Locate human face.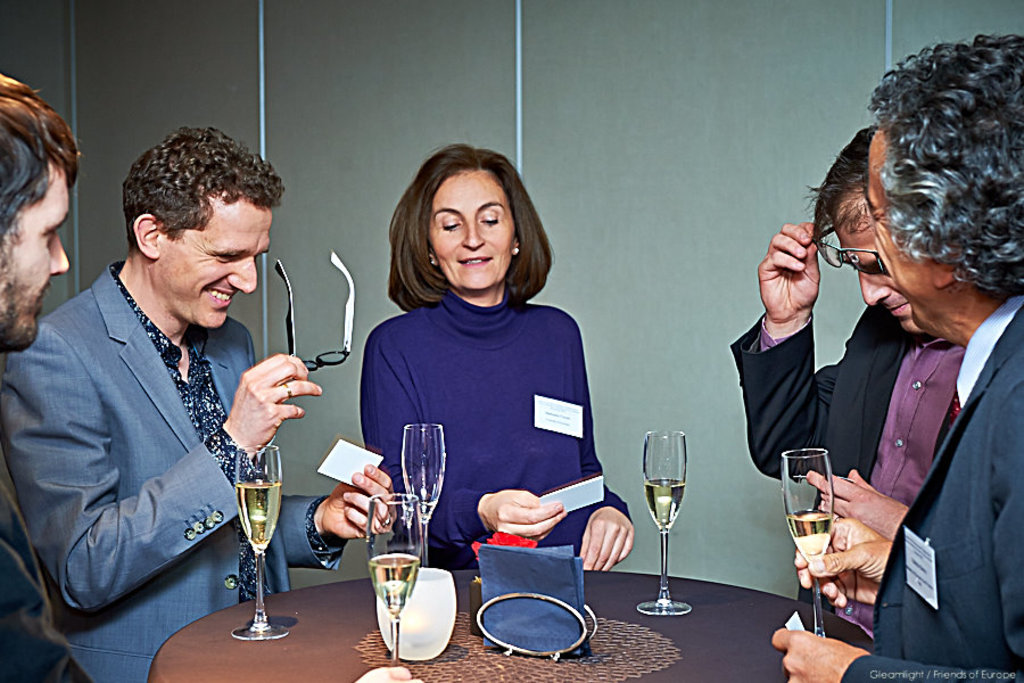
Bounding box: x1=0 y1=168 x2=74 y2=346.
